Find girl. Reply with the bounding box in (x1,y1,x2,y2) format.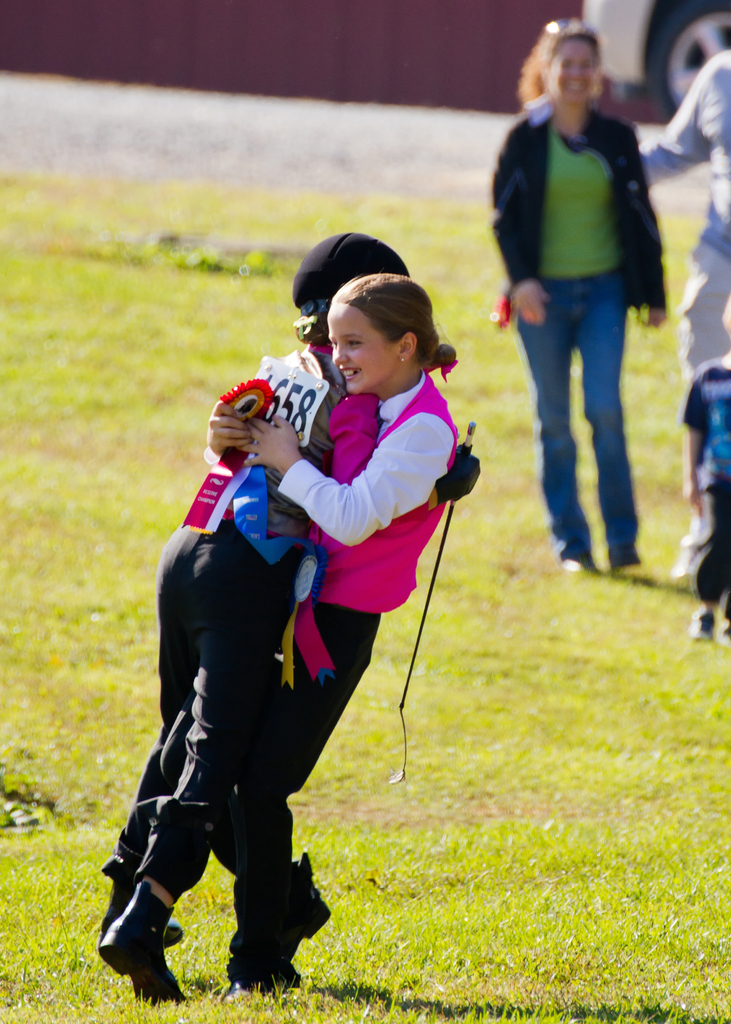
(97,233,484,1010).
